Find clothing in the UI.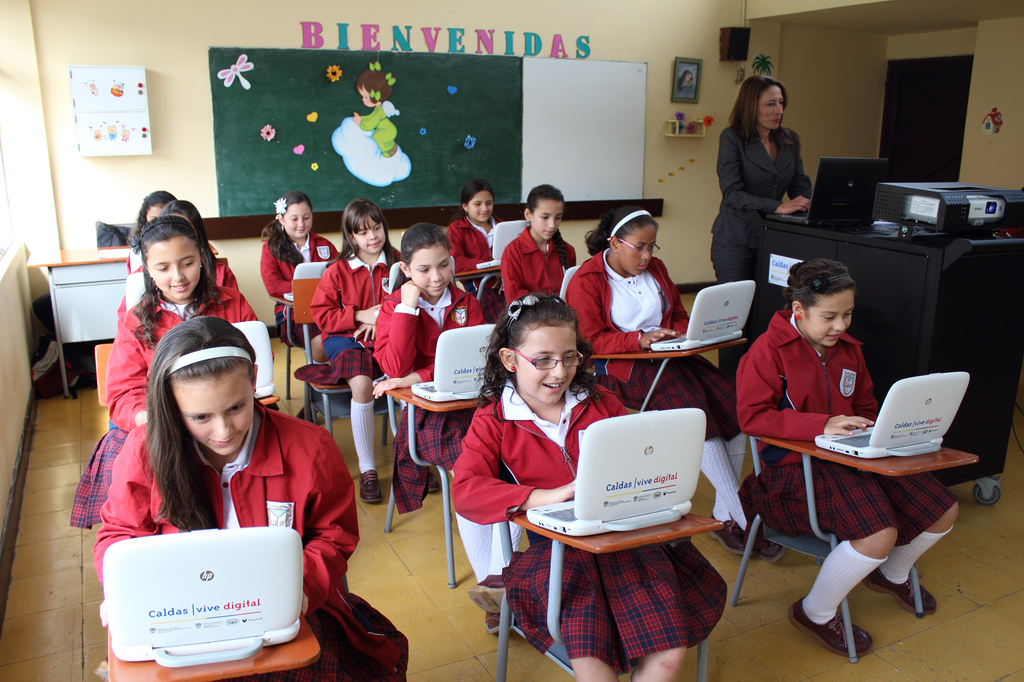
UI element at pyautogui.locateOnScreen(496, 221, 575, 306).
